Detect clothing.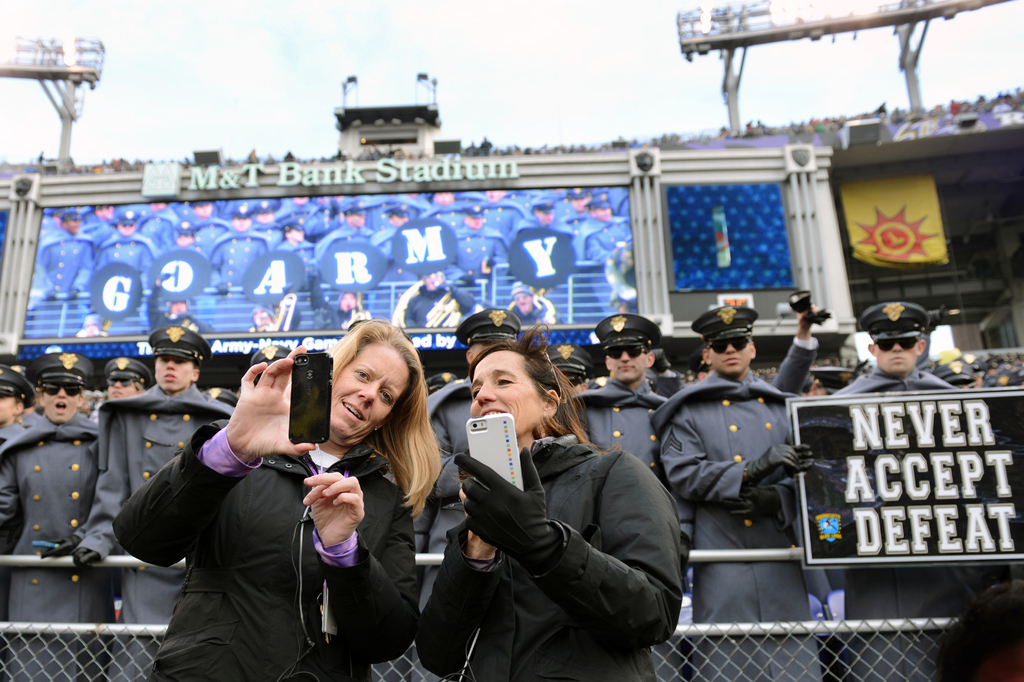
Detected at crop(374, 228, 397, 254).
